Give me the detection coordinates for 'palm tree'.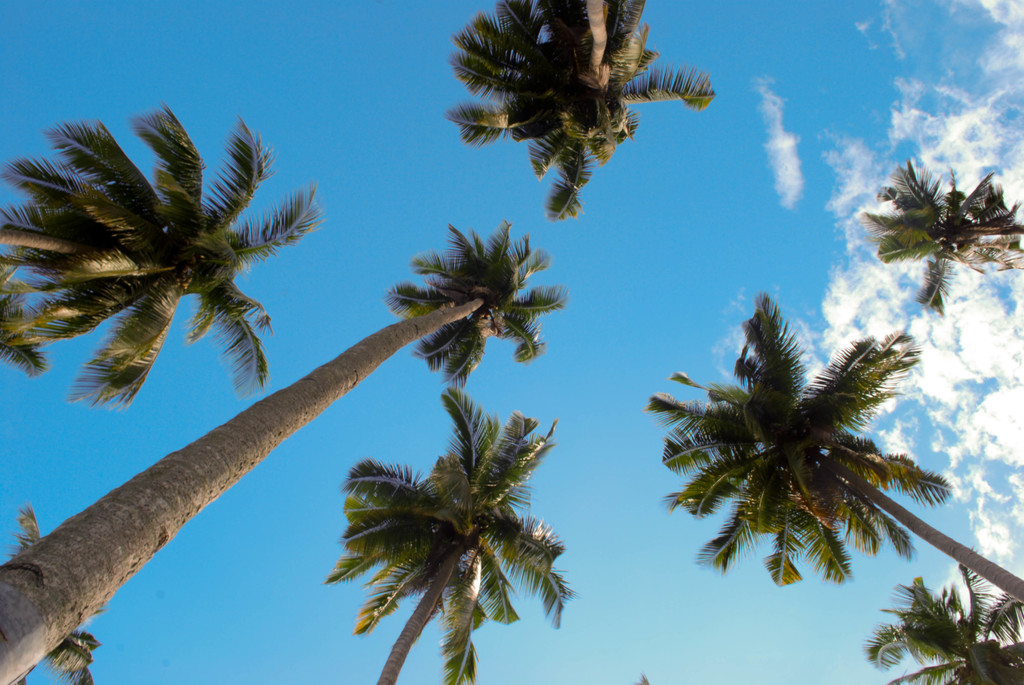
rect(0, 221, 556, 679).
